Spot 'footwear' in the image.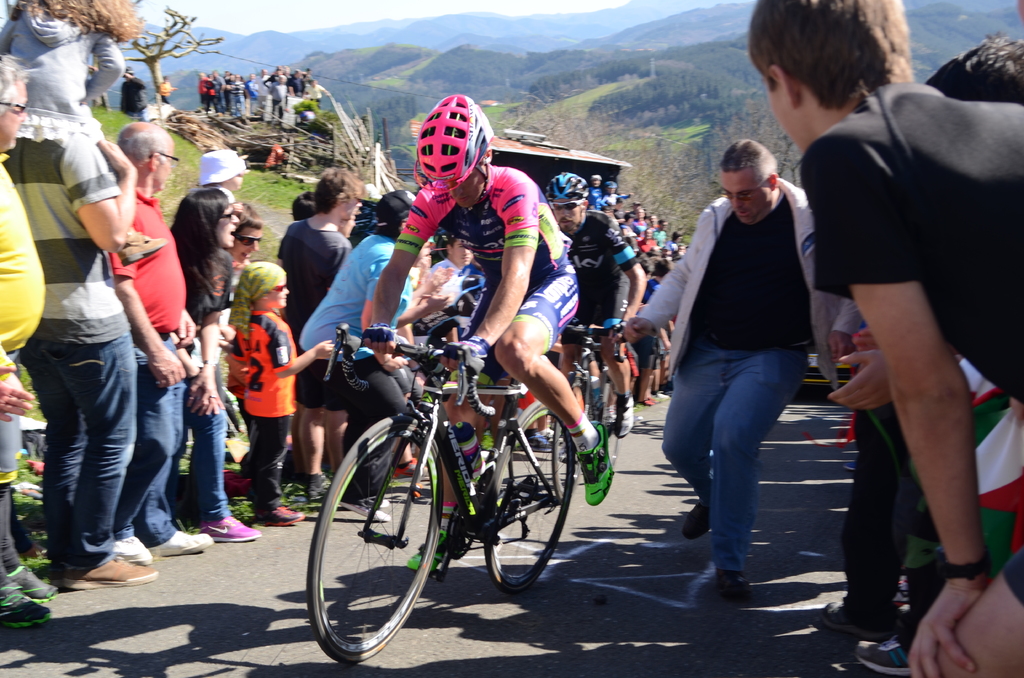
'footwear' found at (left=531, top=429, right=552, bottom=450).
